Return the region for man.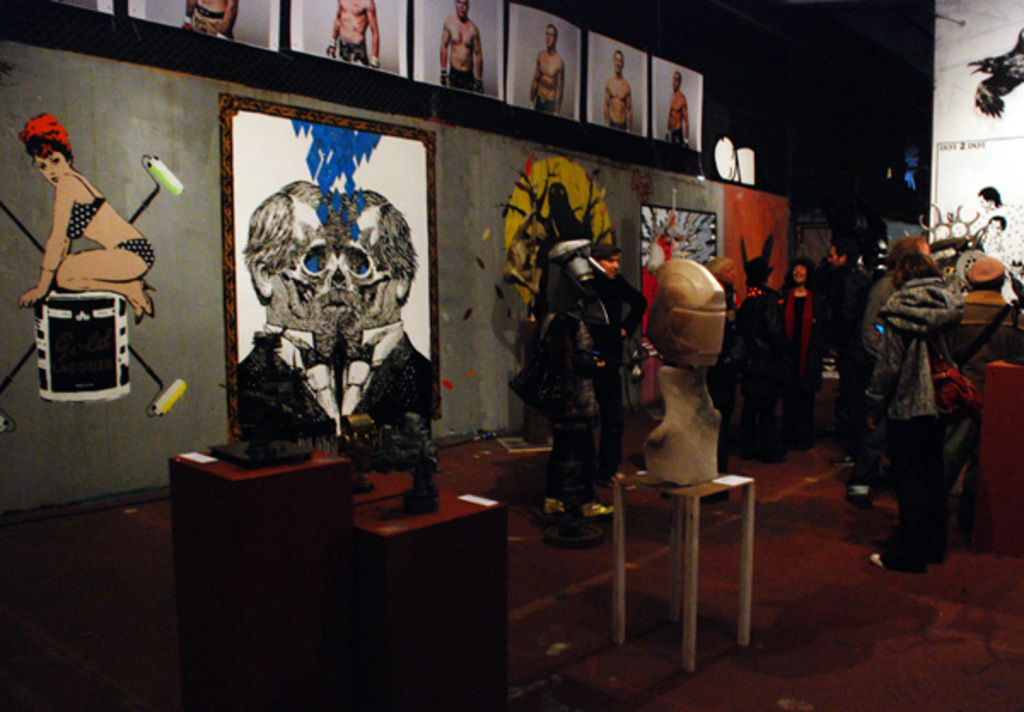
<region>969, 184, 1022, 265</region>.
